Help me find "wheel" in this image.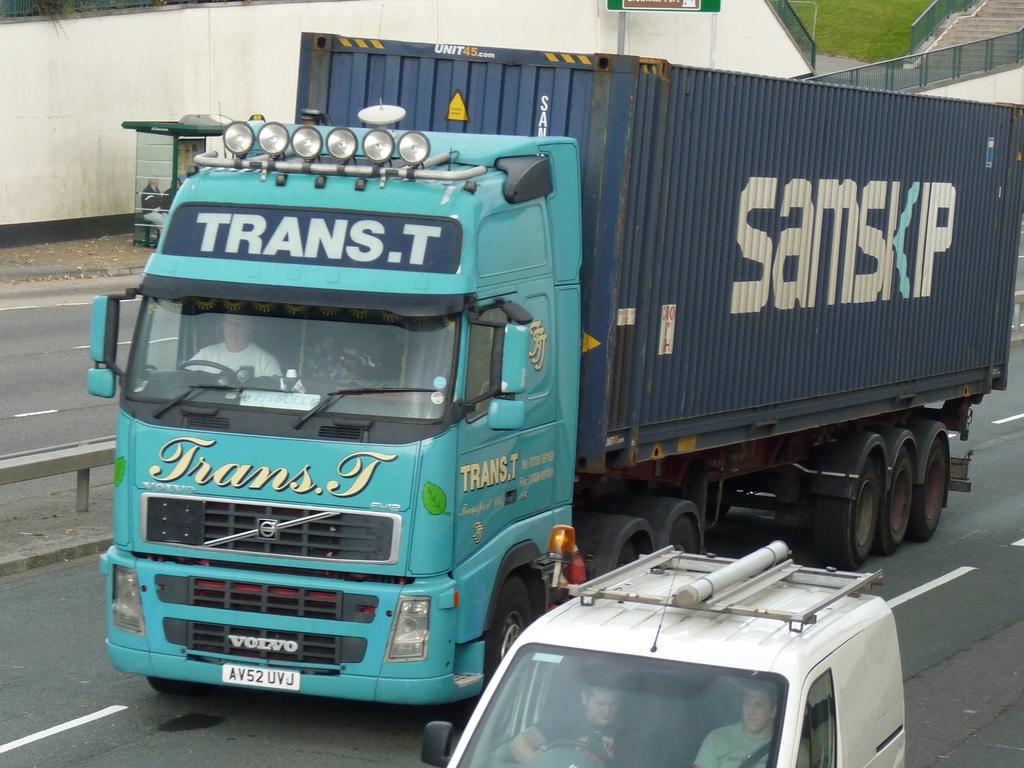
Found it: rect(913, 438, 947, 543).
